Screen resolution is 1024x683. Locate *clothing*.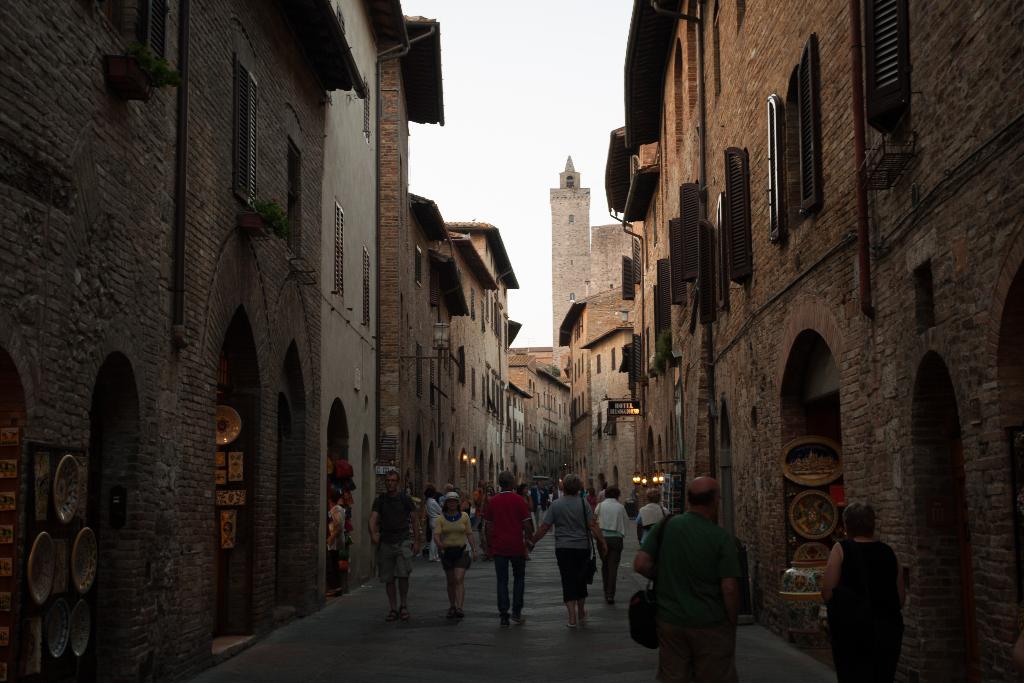
bbox=[824, 536, 908, 682].
